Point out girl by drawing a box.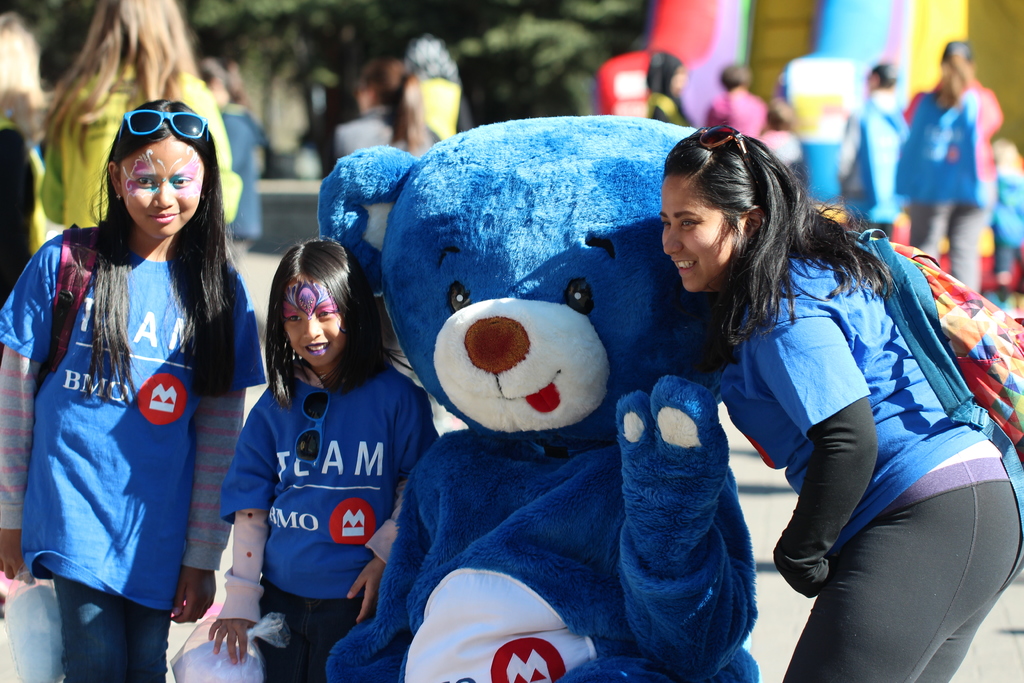
bbox(205, 239, 447, 682).
